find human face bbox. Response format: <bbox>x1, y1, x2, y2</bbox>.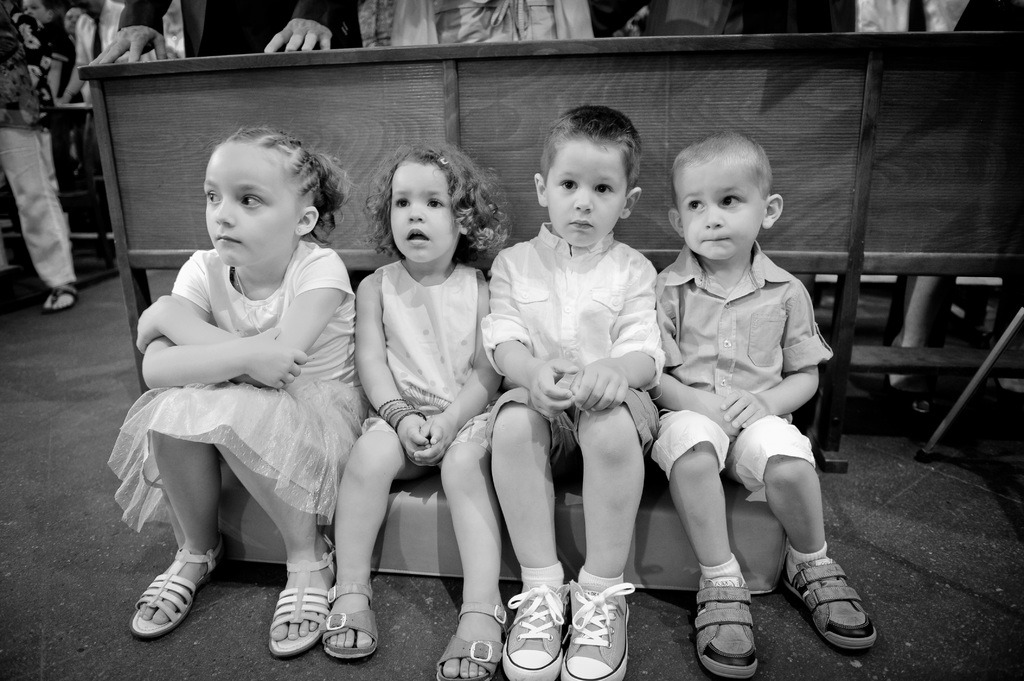
<bbox>390, 159, 458, 259</bbox>.
